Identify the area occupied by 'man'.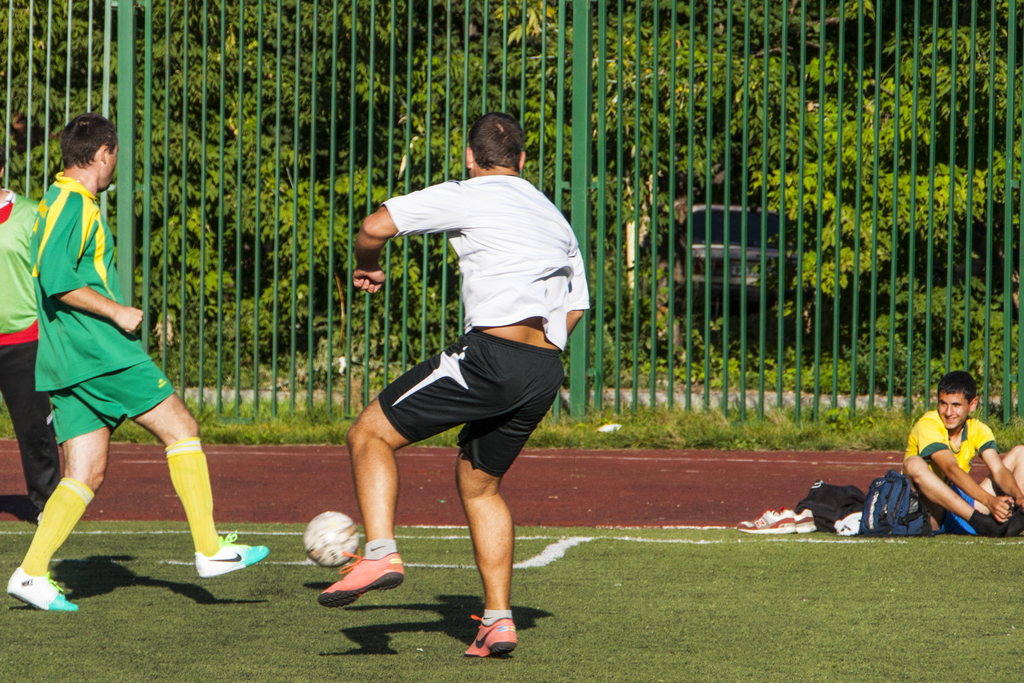
Area: [321,120,595,625].
